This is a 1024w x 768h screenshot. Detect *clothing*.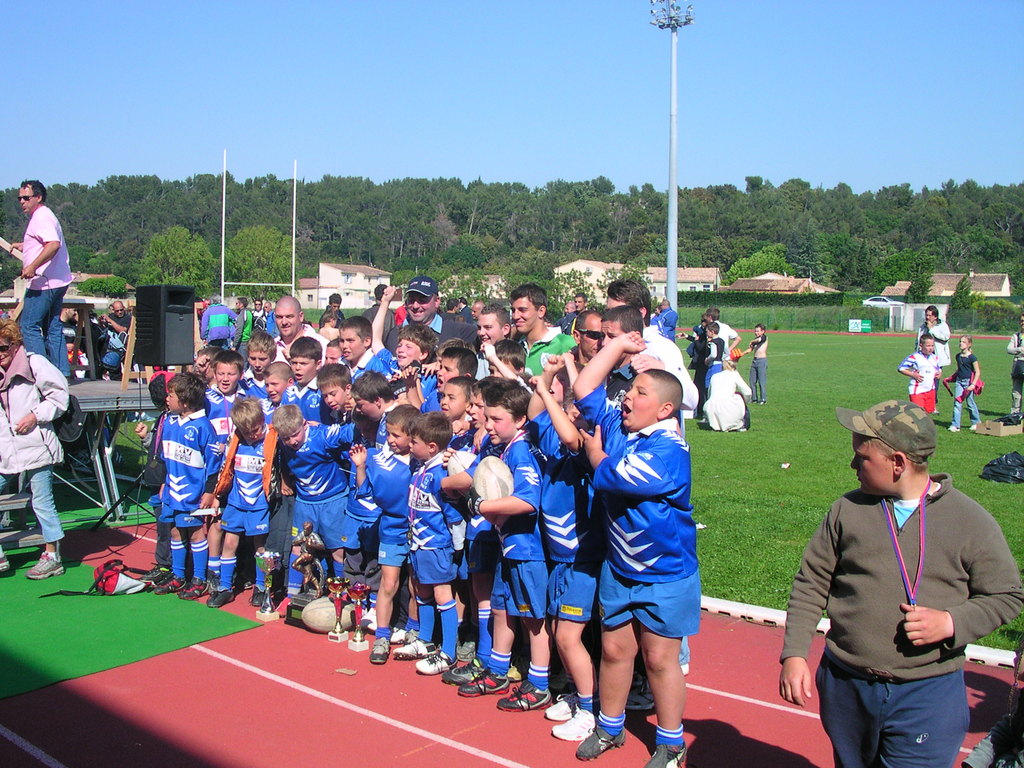
920, 319, 954, 373.
